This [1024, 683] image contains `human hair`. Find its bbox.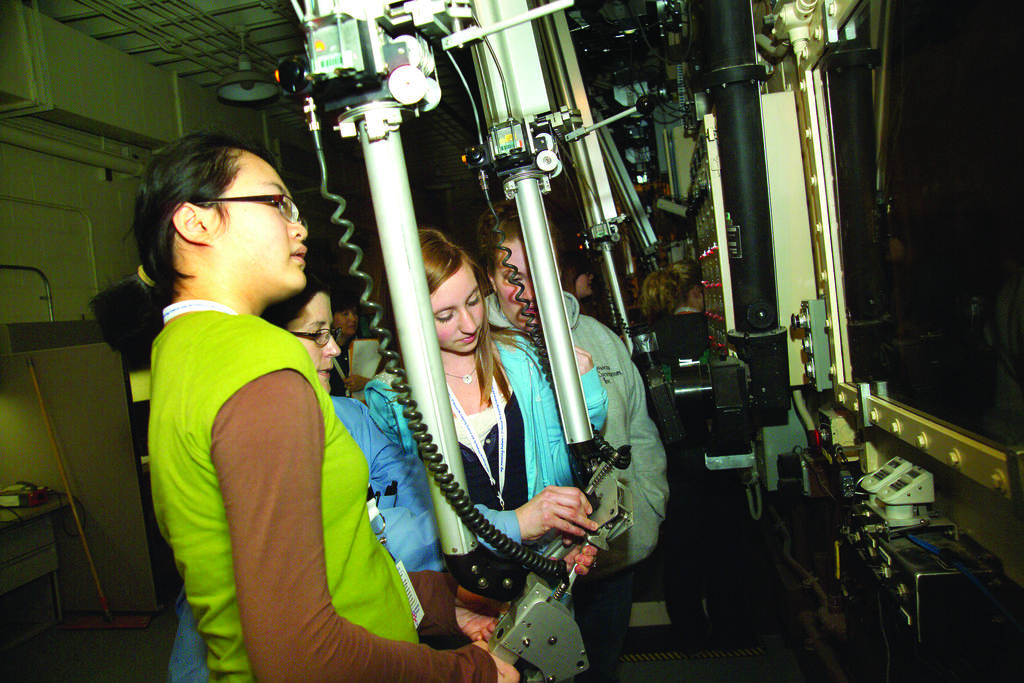
481 215 556 276.
